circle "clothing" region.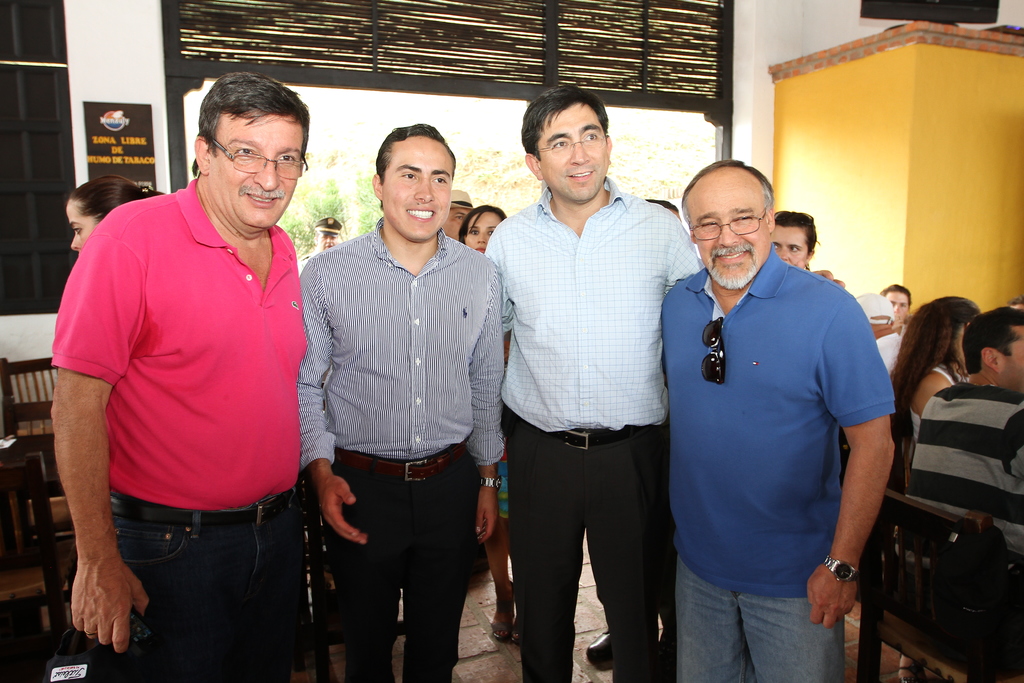
Region: (left=913, top=380, right=1023, bottom=575).
